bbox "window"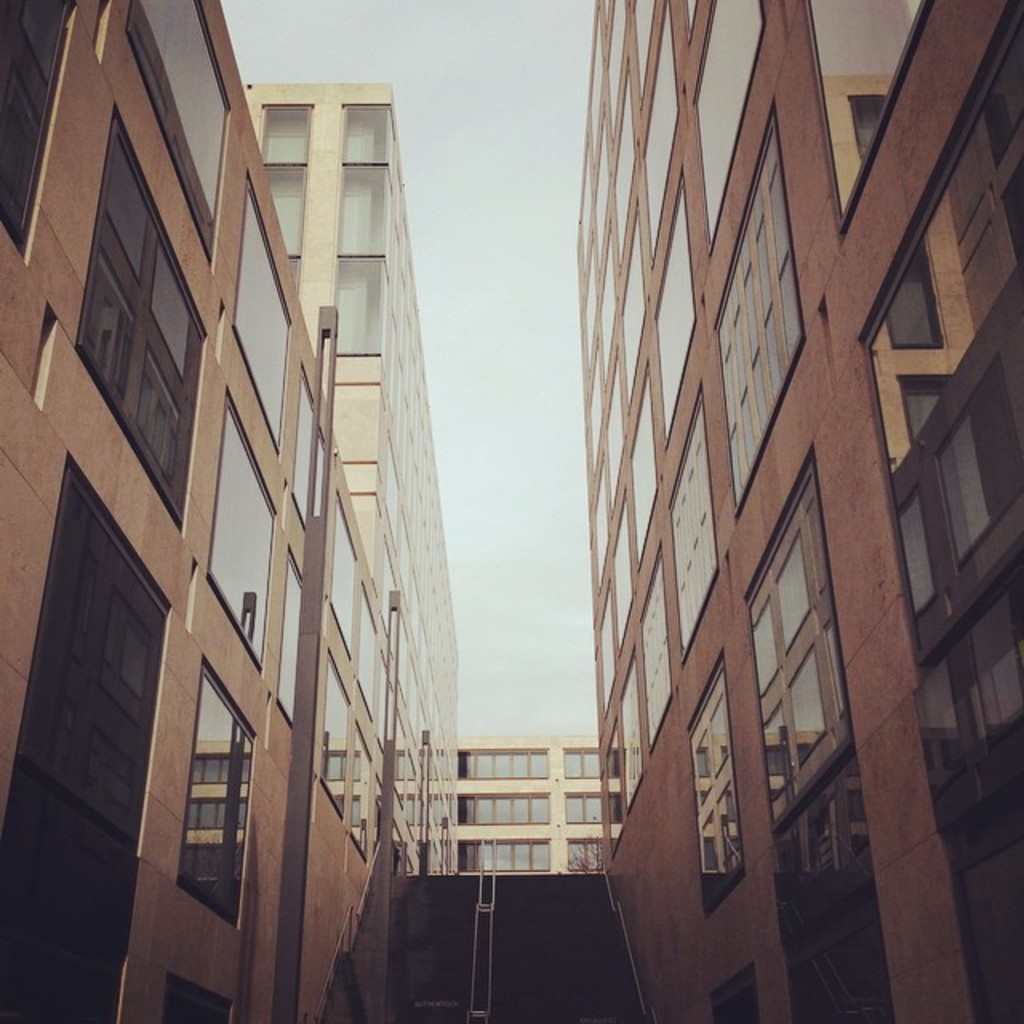
{"x1": 66, "y1": 118, "x2": 208, "y2": 533}
